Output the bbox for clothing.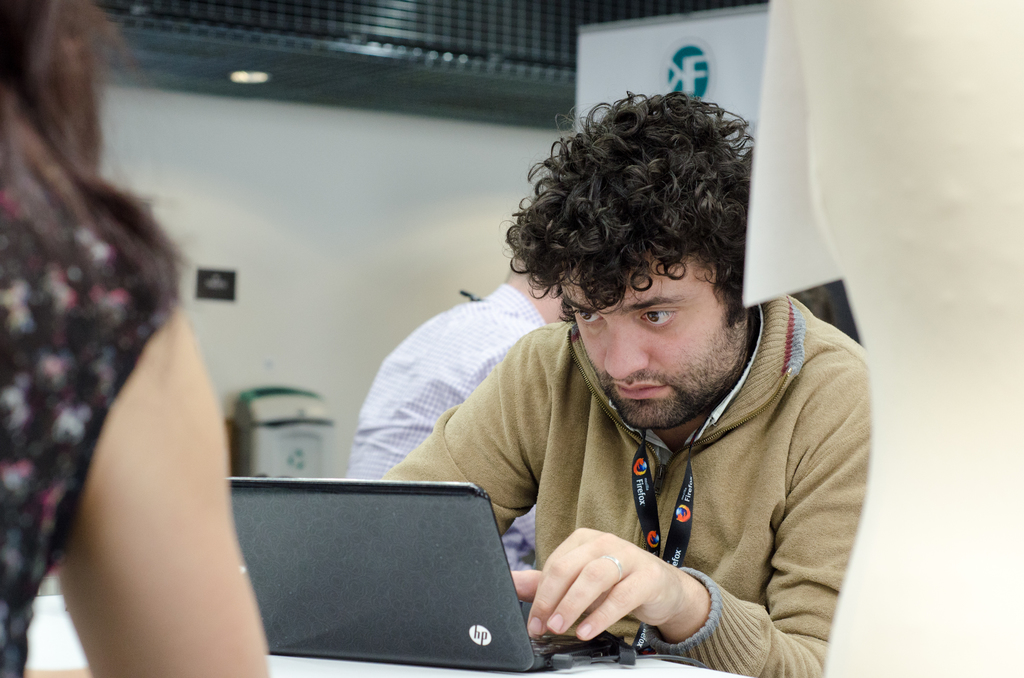
[left=388, top=282, right=882, bottom=645].
